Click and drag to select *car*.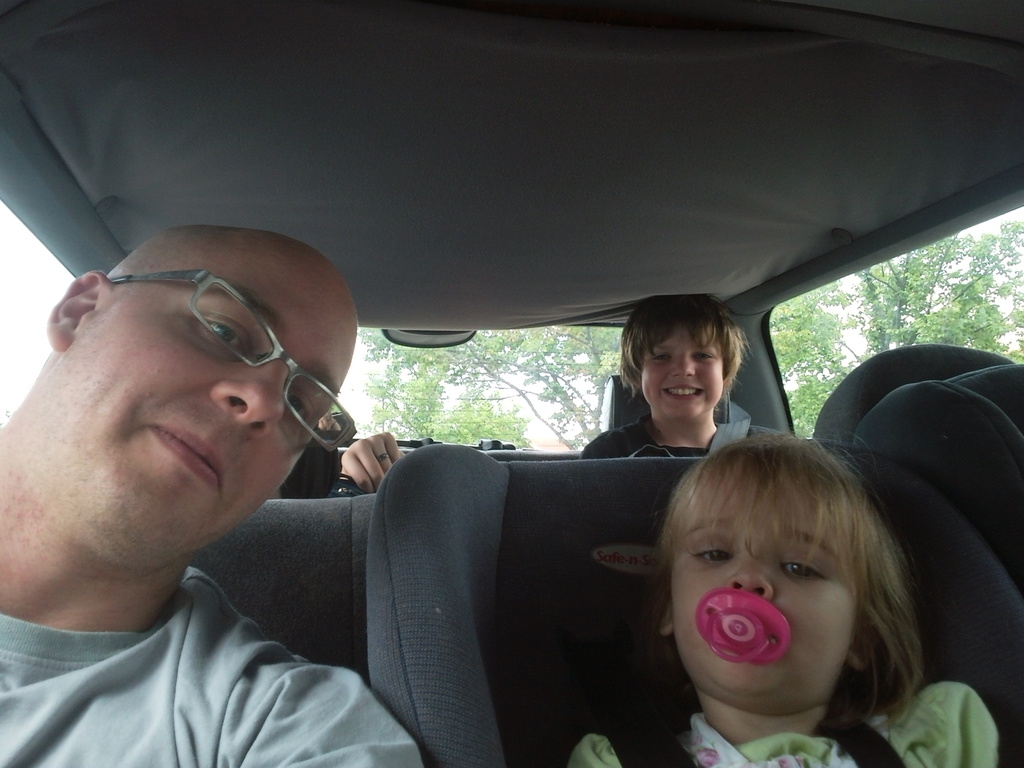
Selection: BBox(0, 0, 1023, 767).
